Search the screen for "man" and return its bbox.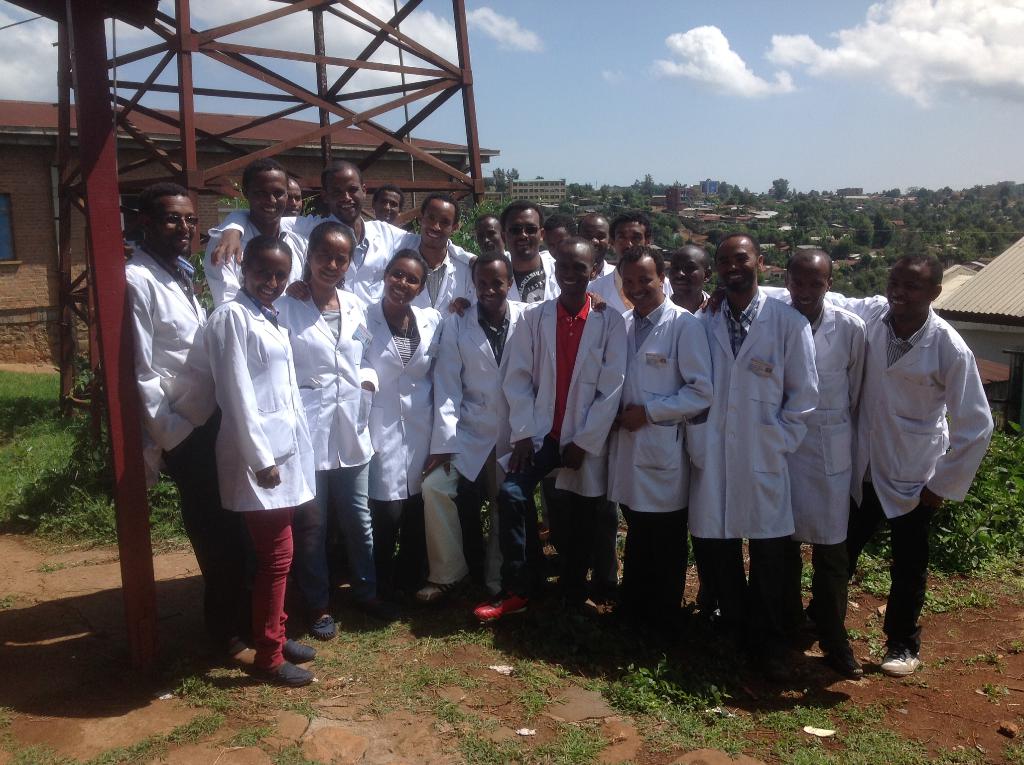
Found: BBox(585, 245, 710, 661).
